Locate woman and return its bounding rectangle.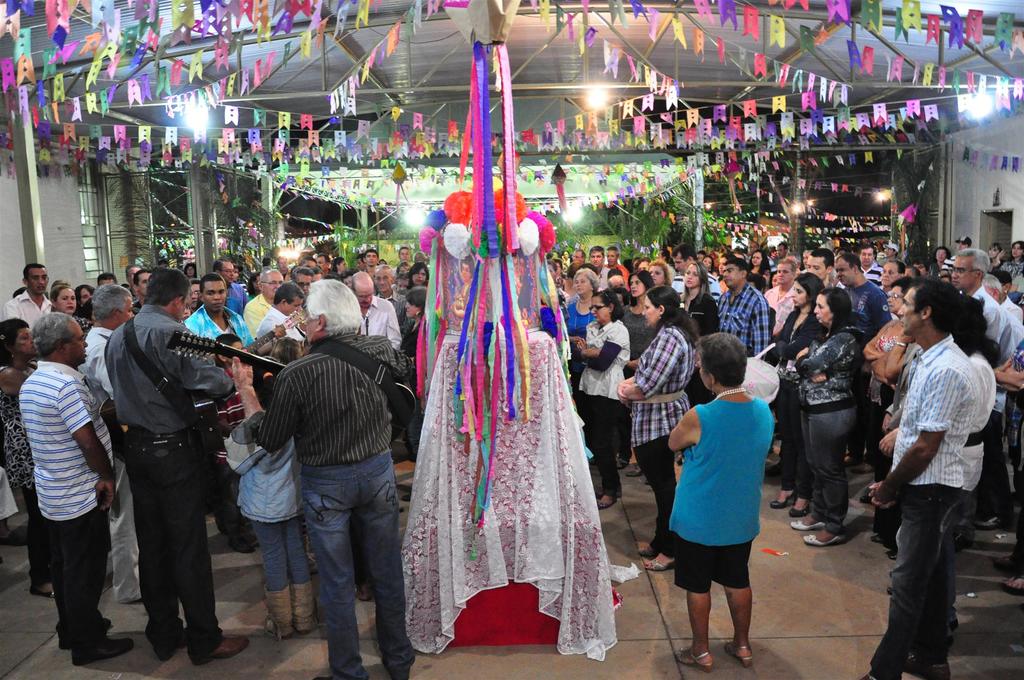
left=792, top=286, right=865, bottom=548.
